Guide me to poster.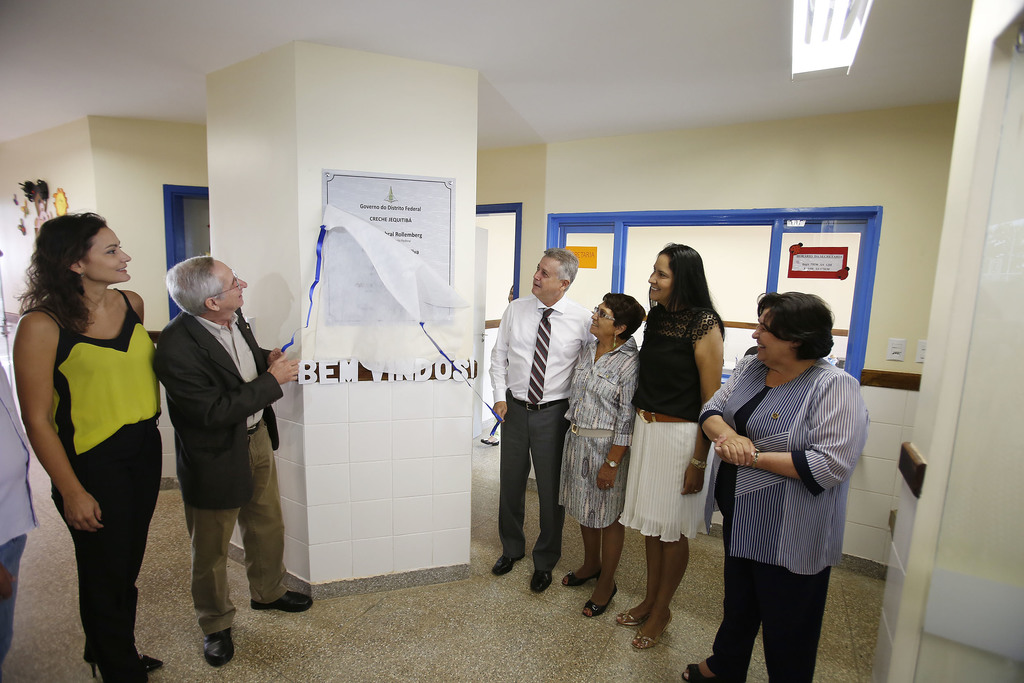
Guidance: 324:169:455:327.
